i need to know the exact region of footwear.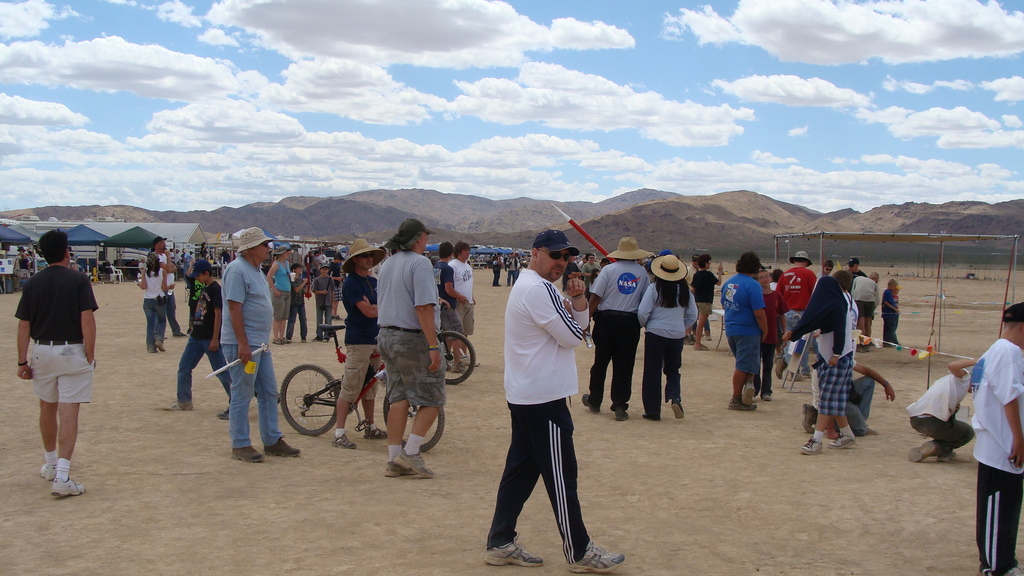
Region: box=[909, 438, 936, 463].
